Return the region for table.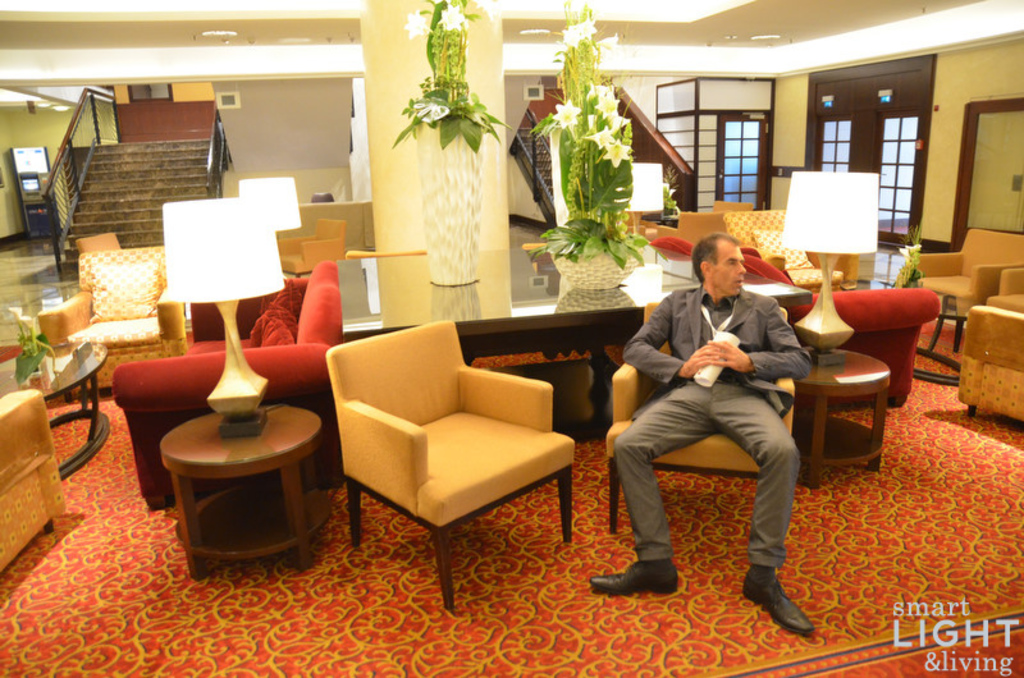
143 399 338 573.
